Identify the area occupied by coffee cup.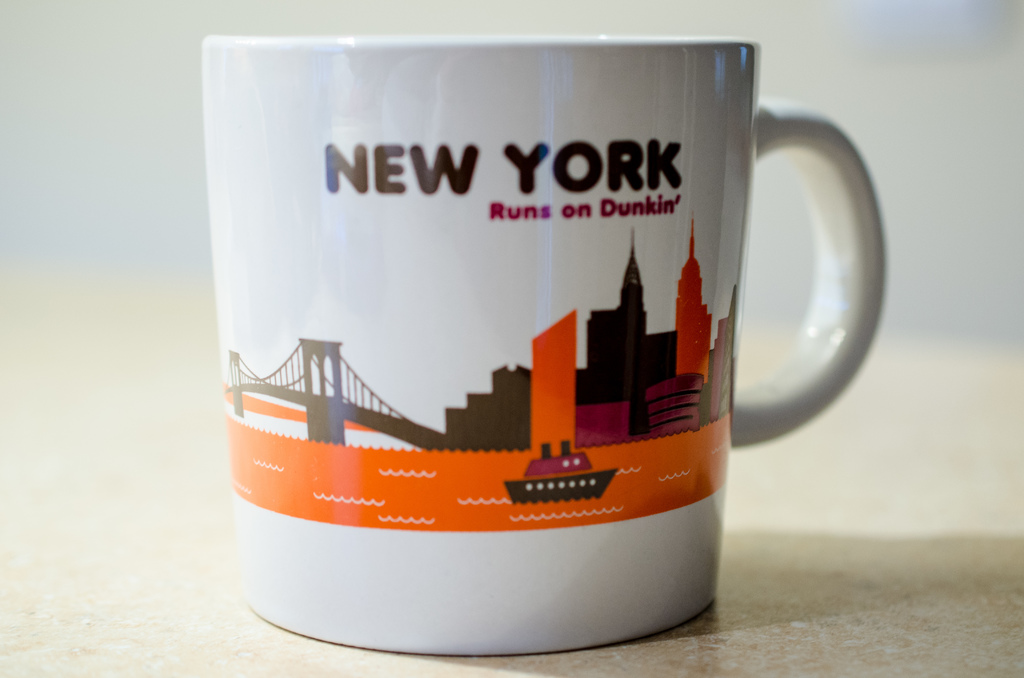
Area: rect(198, 31, 890, 659).
